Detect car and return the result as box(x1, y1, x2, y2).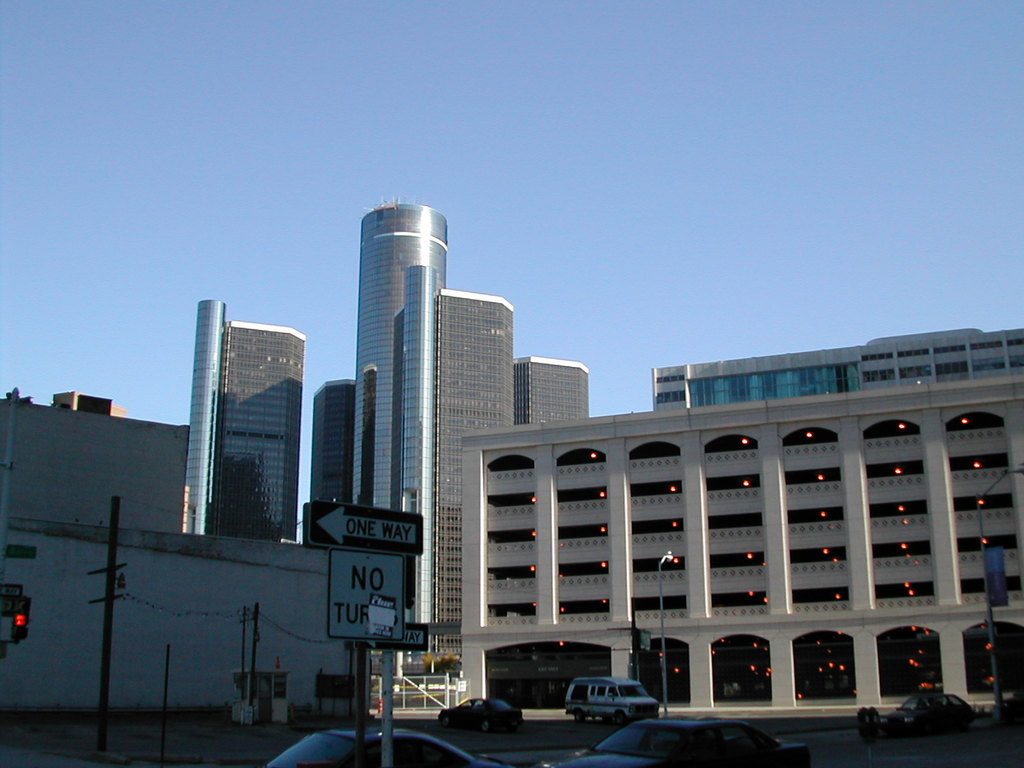
box(259, 725, 516, 767).
